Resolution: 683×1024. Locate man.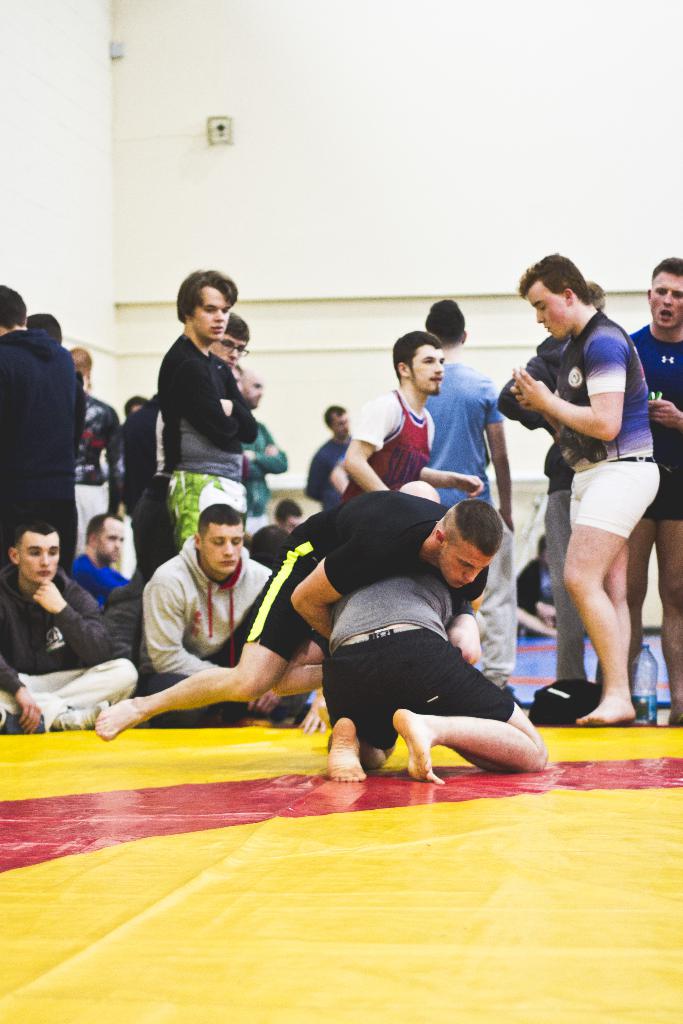
region(0, 520, 139, 738).
